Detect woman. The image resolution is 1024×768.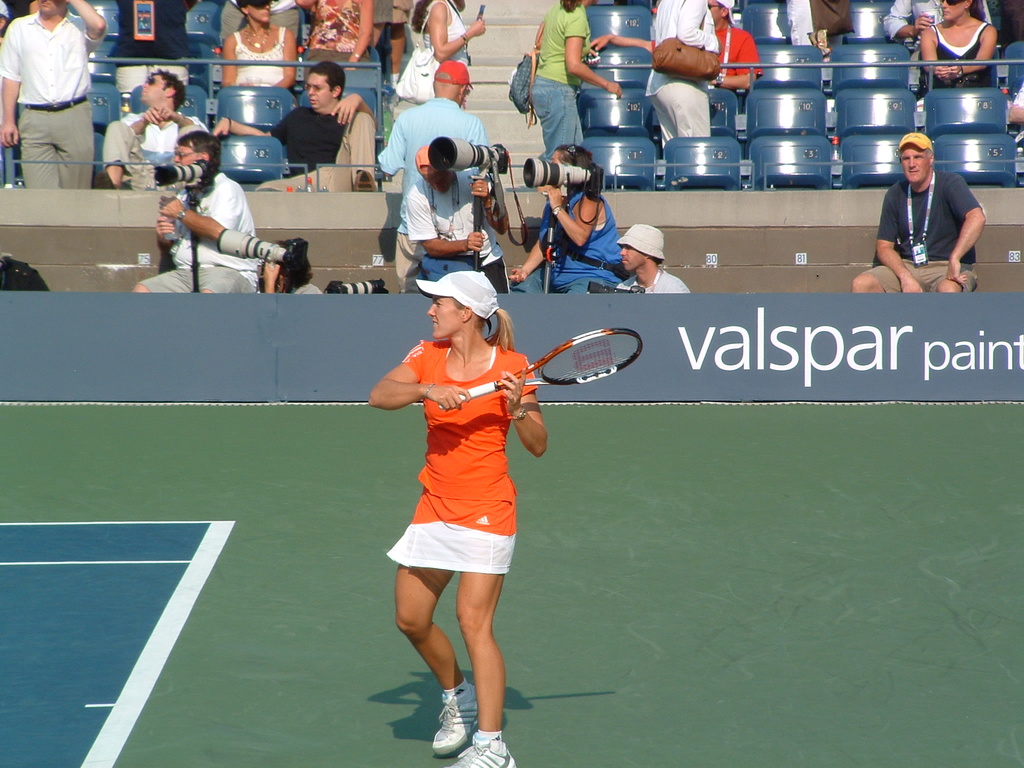
<bbox>221, 0, 296, 88</bbox>.
